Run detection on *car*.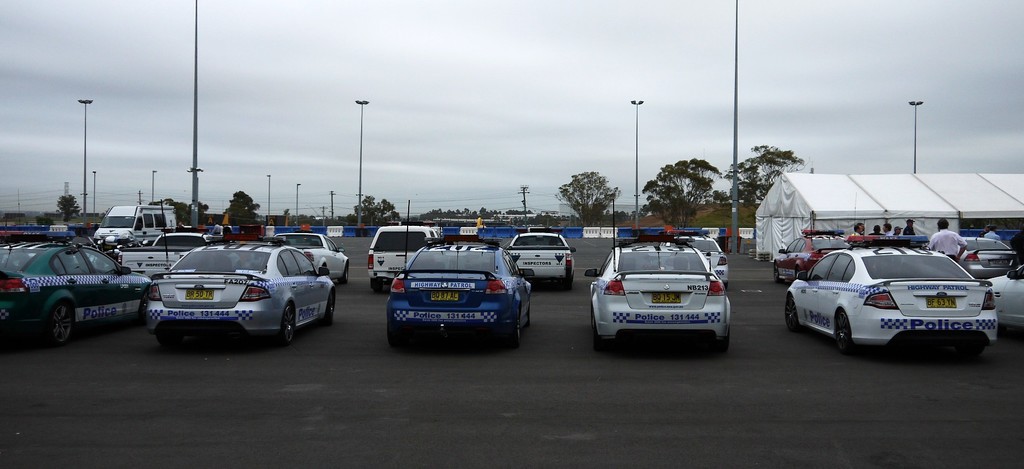
Result: [785,193,997,356].
